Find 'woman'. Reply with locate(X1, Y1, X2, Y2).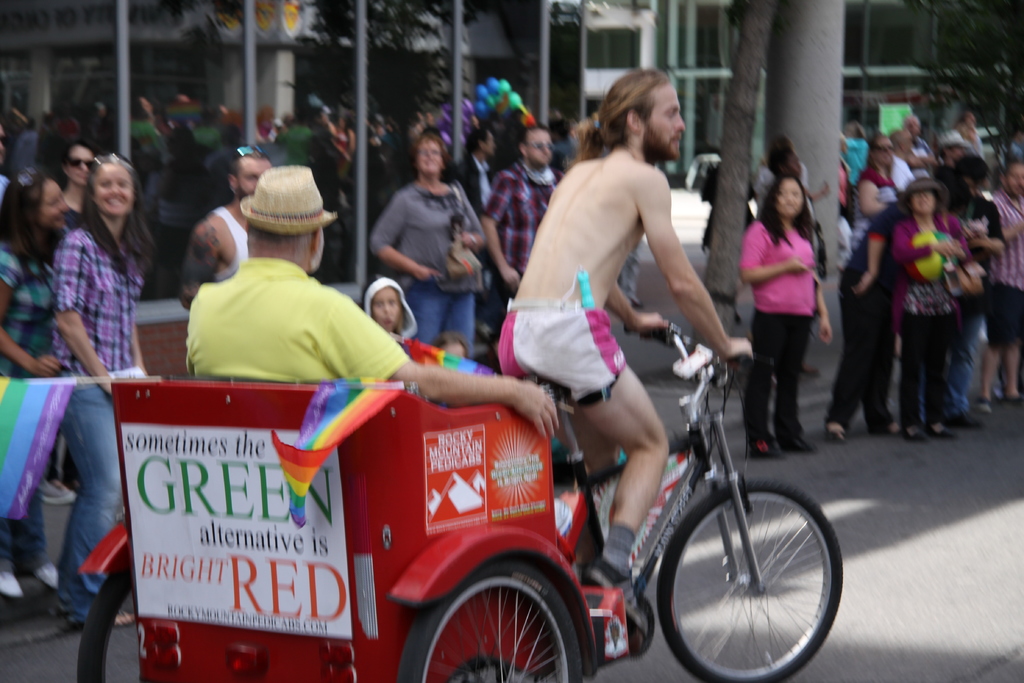
locate(56, 132, 92, 231).
